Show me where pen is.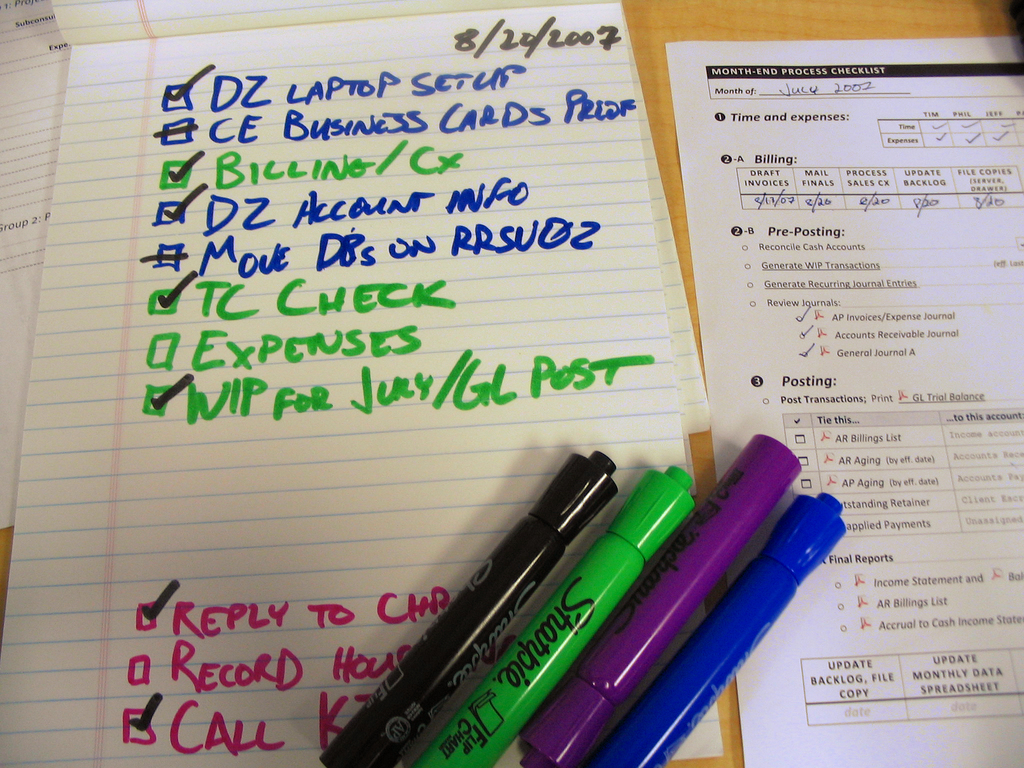
pen is at [515, 433, 804, 765].
